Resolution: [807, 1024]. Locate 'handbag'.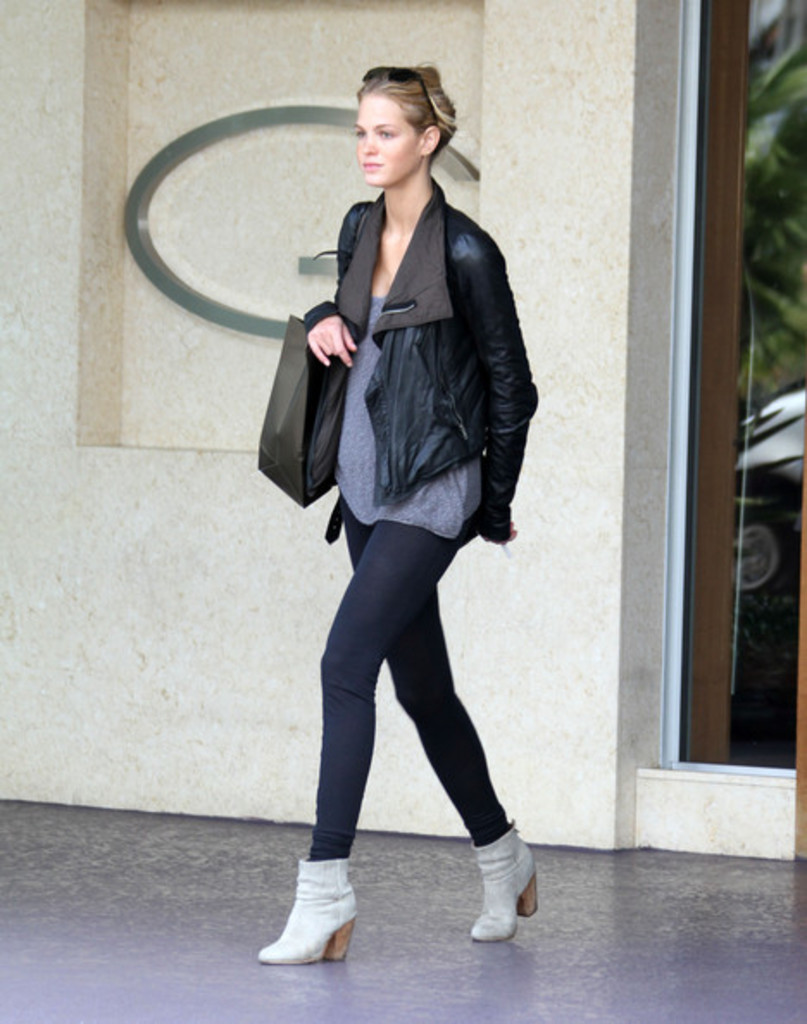
bbox(253, 203, 376, 512).
